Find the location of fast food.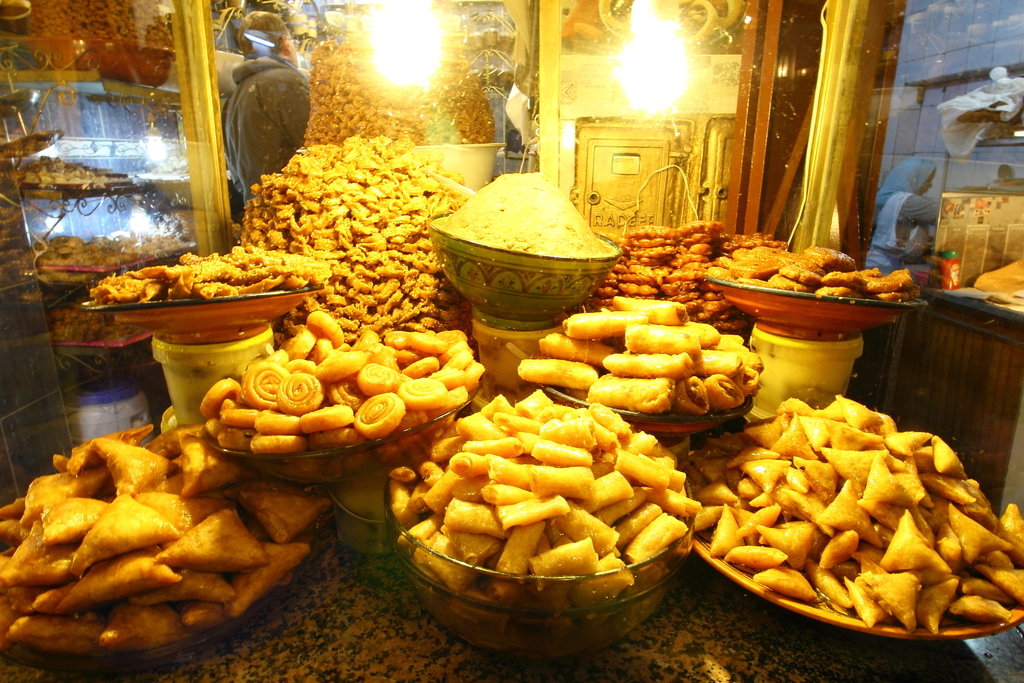
Location: 518:359:602:388.
